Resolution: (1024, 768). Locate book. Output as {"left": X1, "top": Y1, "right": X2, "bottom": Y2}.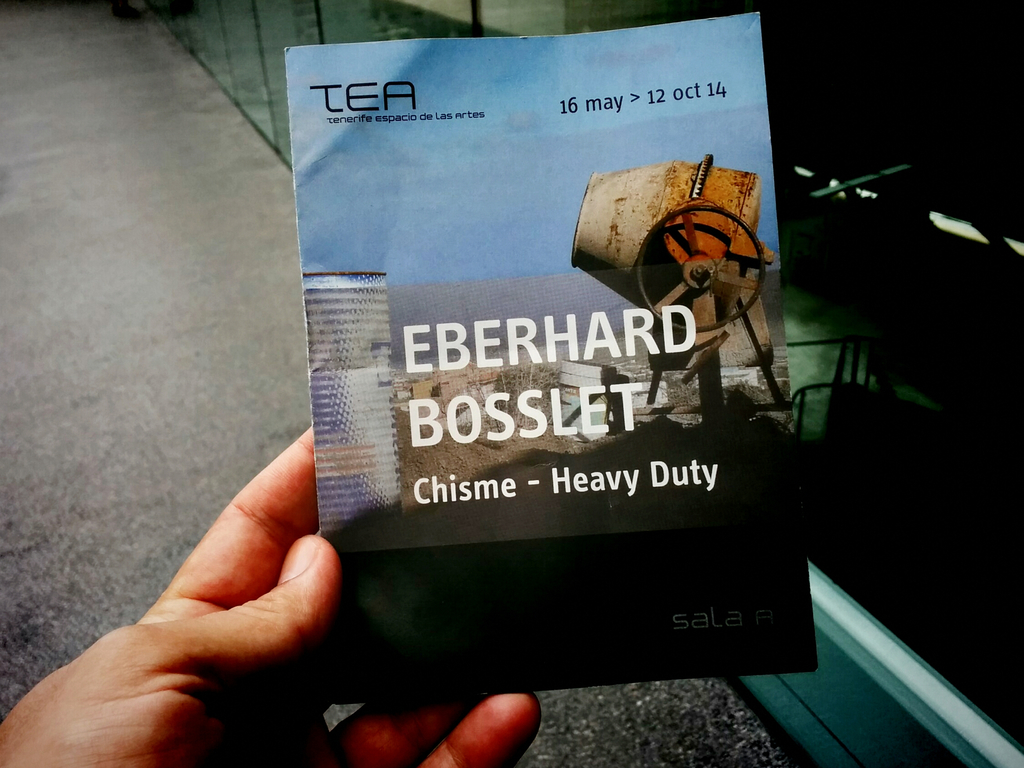
{"left": 251, "top": 27, "right": 842, "bottom": 719}.
